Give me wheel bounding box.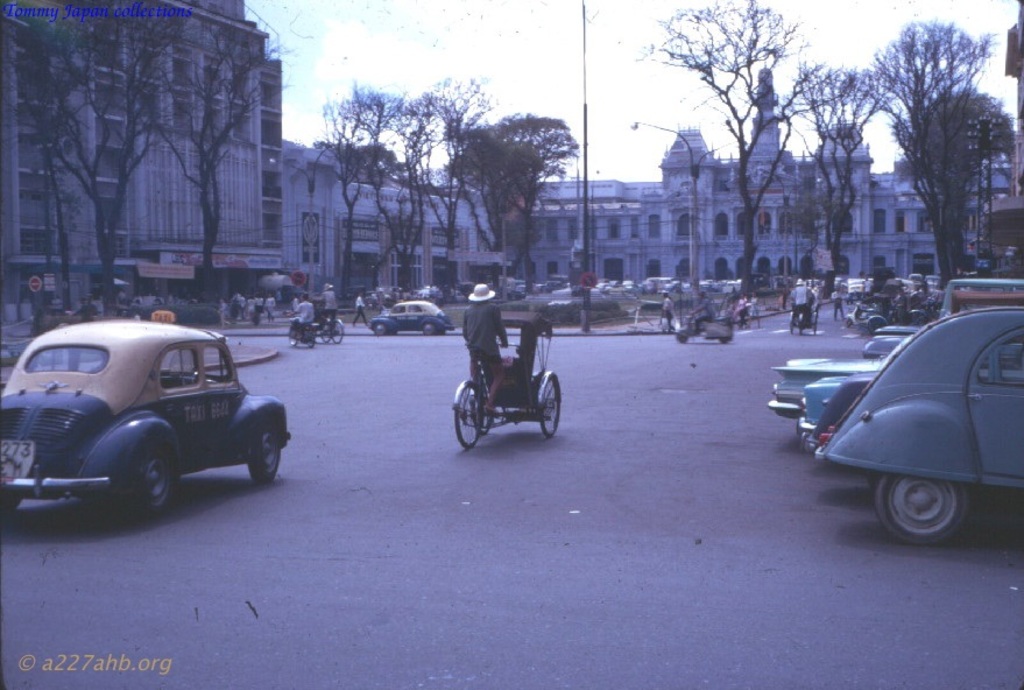
box=[0, 495, 21, 516].
